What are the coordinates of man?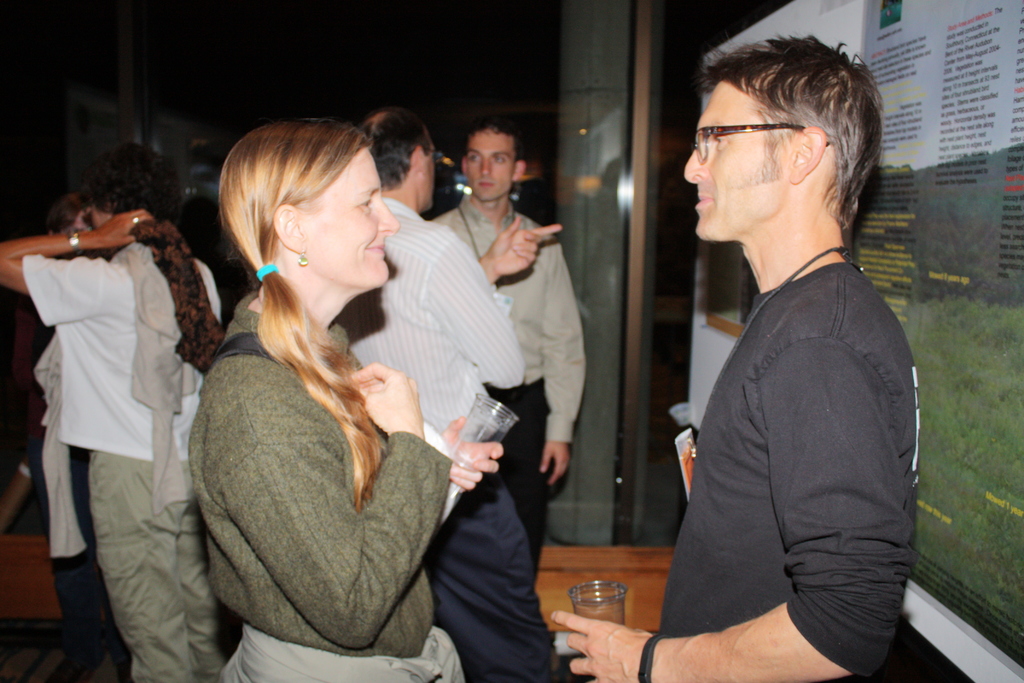
[left=332, top=108, right=563, bottom=682].
